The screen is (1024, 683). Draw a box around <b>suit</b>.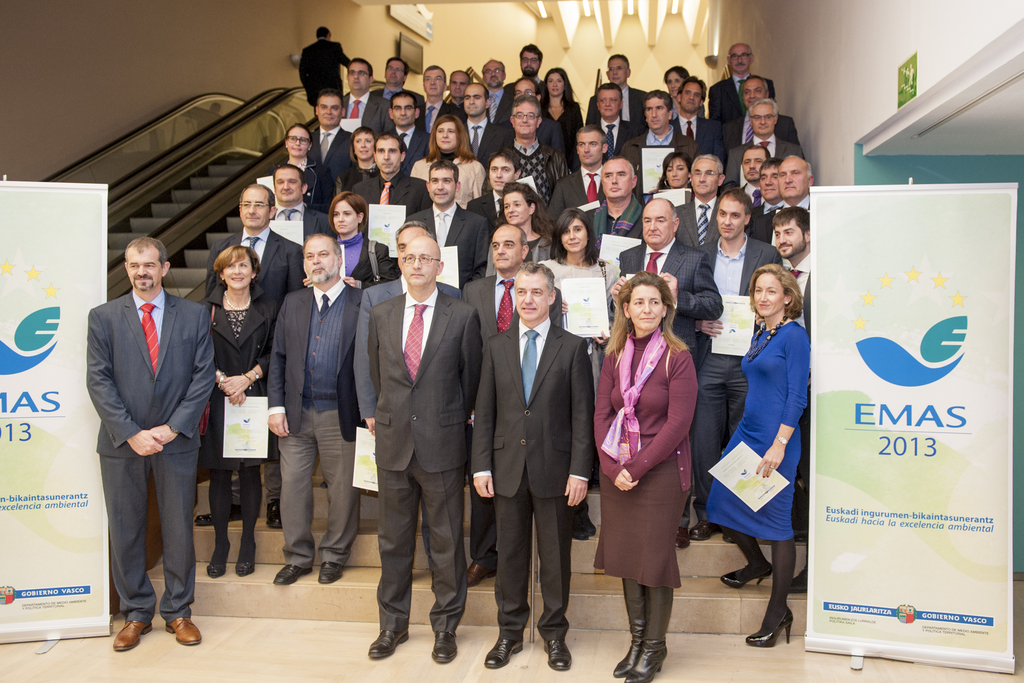
bbox=(198, 279, 282, 397).
